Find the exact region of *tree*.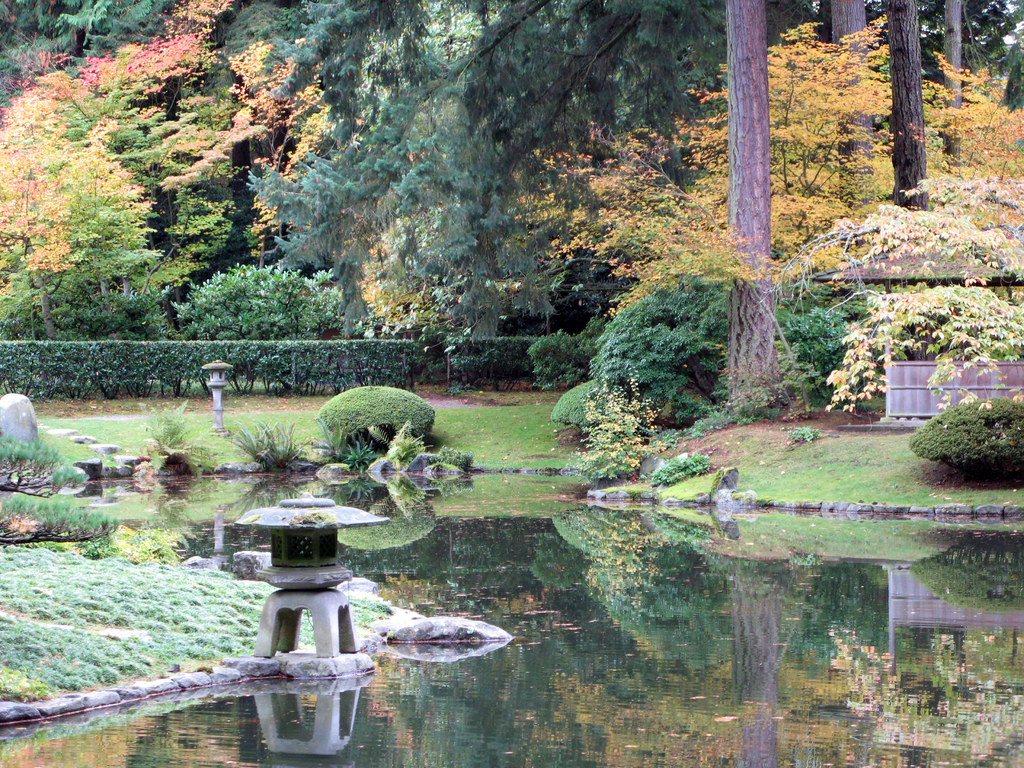
Exact region: [724, 0, 773, 408].
